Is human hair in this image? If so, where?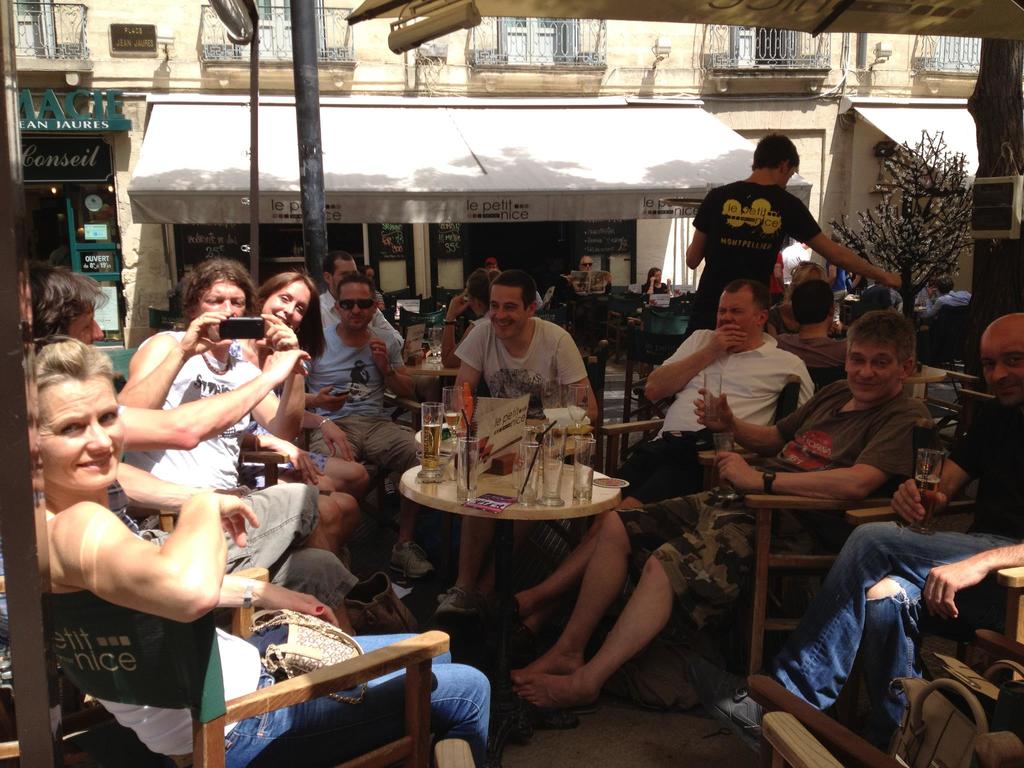
Yes, at {"left": 239, "top": 266, "right": 328, "bottom": 362}.
